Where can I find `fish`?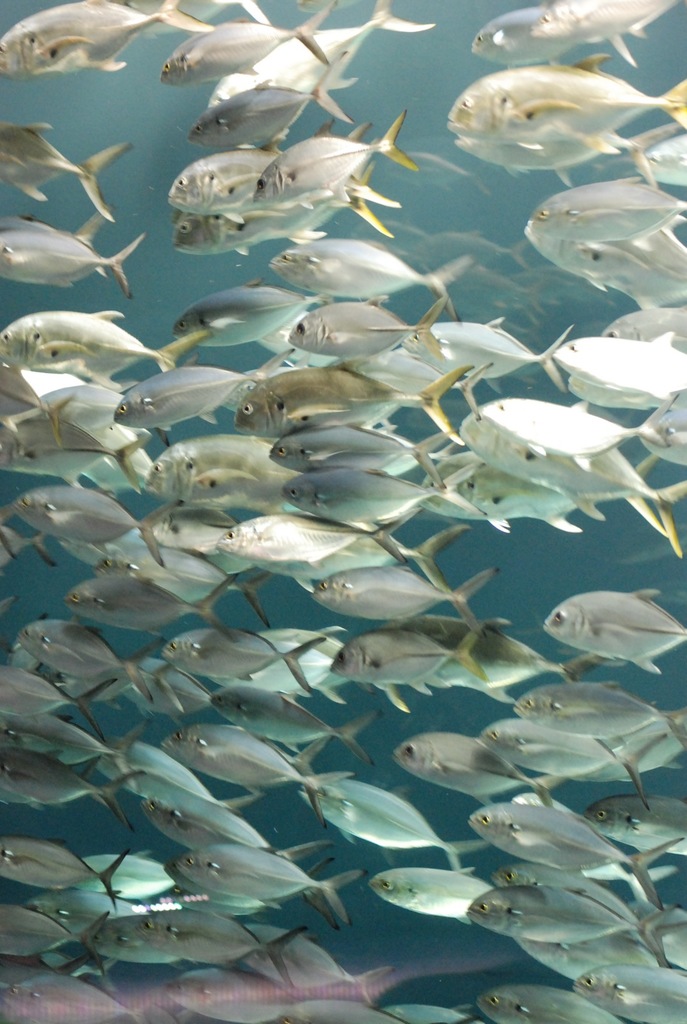
You can find it at bbox(544, 582, 682, 668).
